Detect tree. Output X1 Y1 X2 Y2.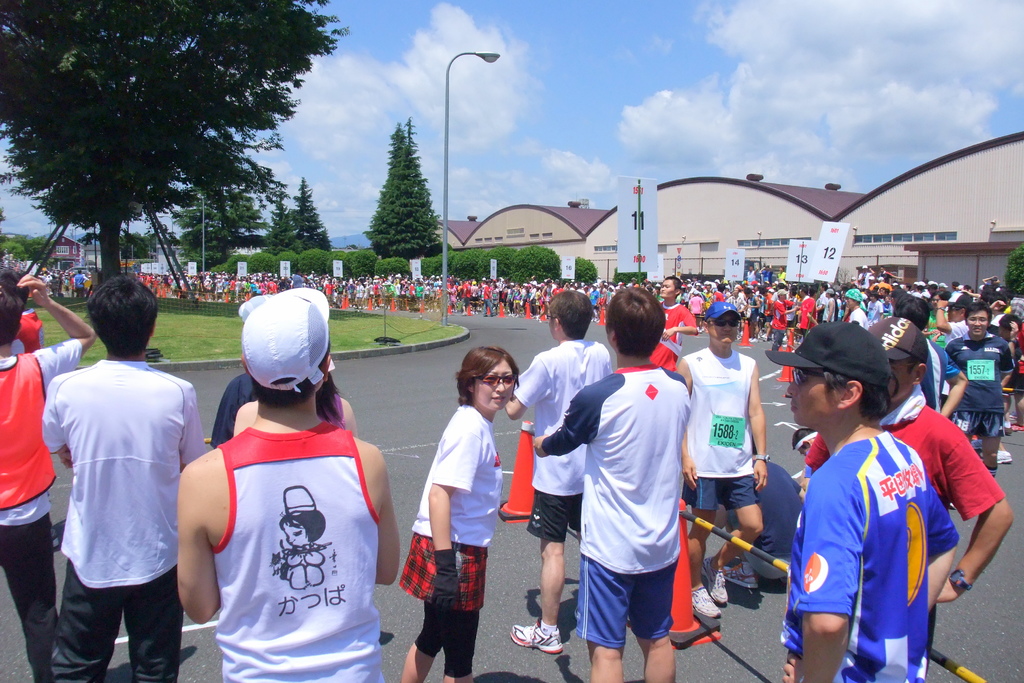
265 191 299 259.
